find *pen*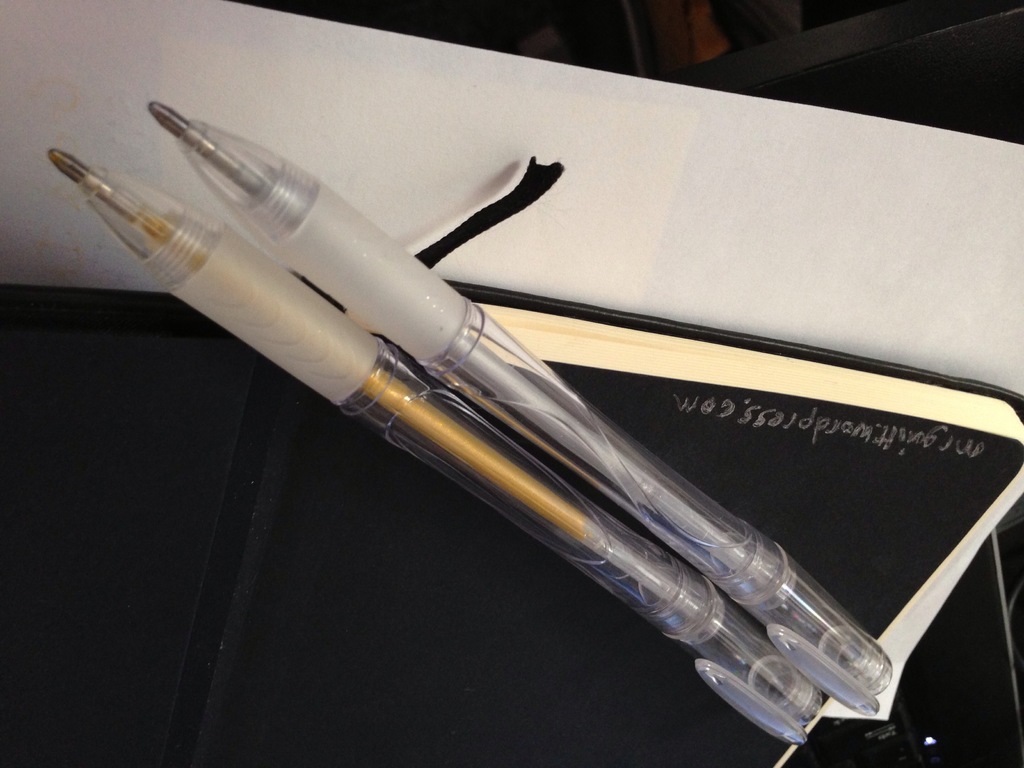
select_region(145, 98, 907, 717)
